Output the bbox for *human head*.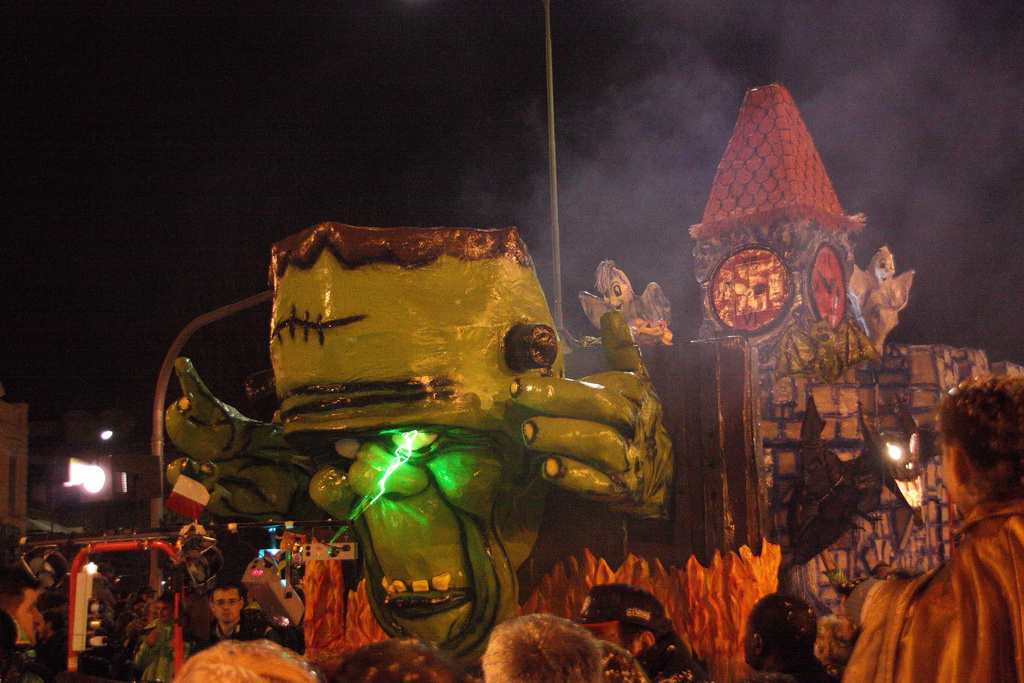
x1=205, y1=580, x2=246, y2=629.
